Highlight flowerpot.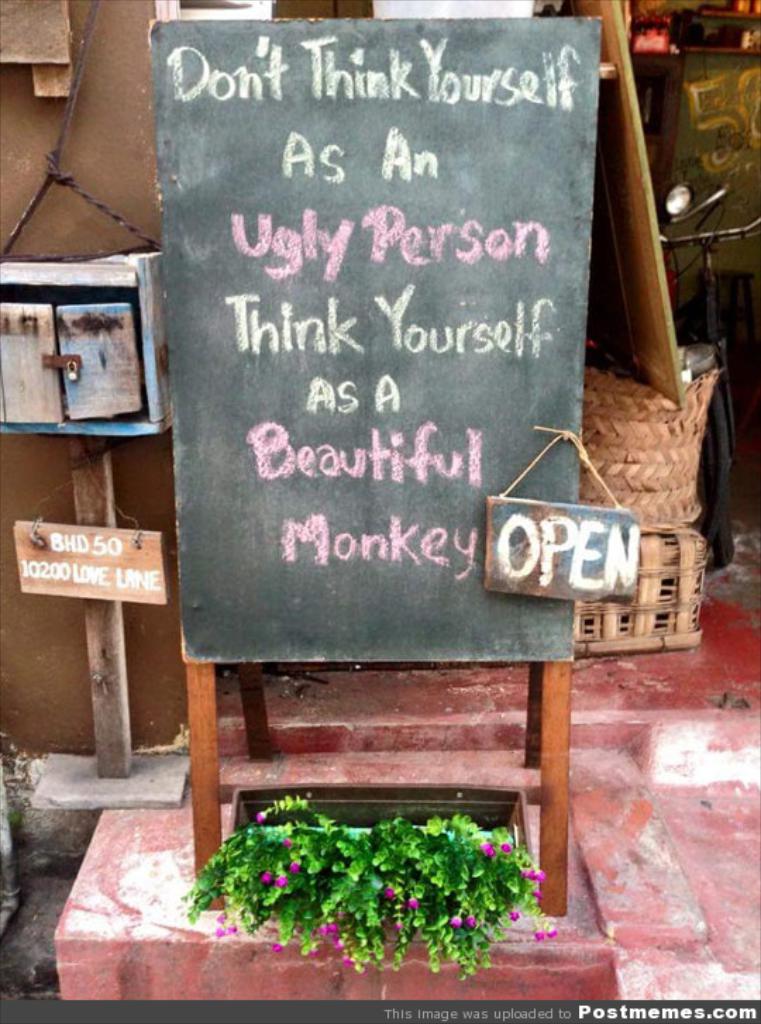
Highlighted region: 231 787 533 901.
